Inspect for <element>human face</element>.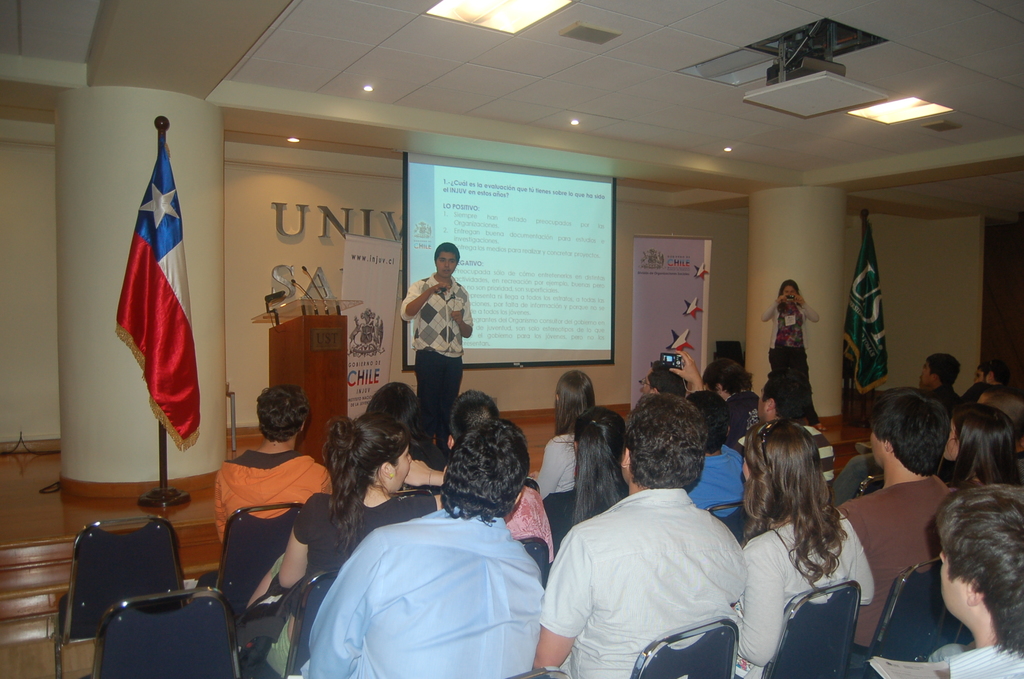
Inspection: rect(942, 424, 961, 460).
